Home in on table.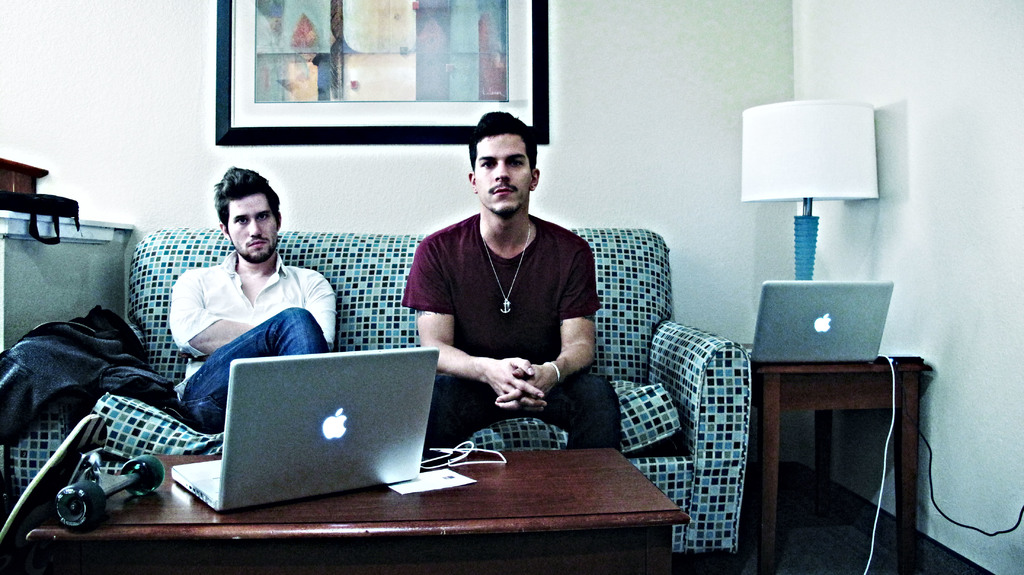
Homed in at BBox(0, 437, 696, 574).
